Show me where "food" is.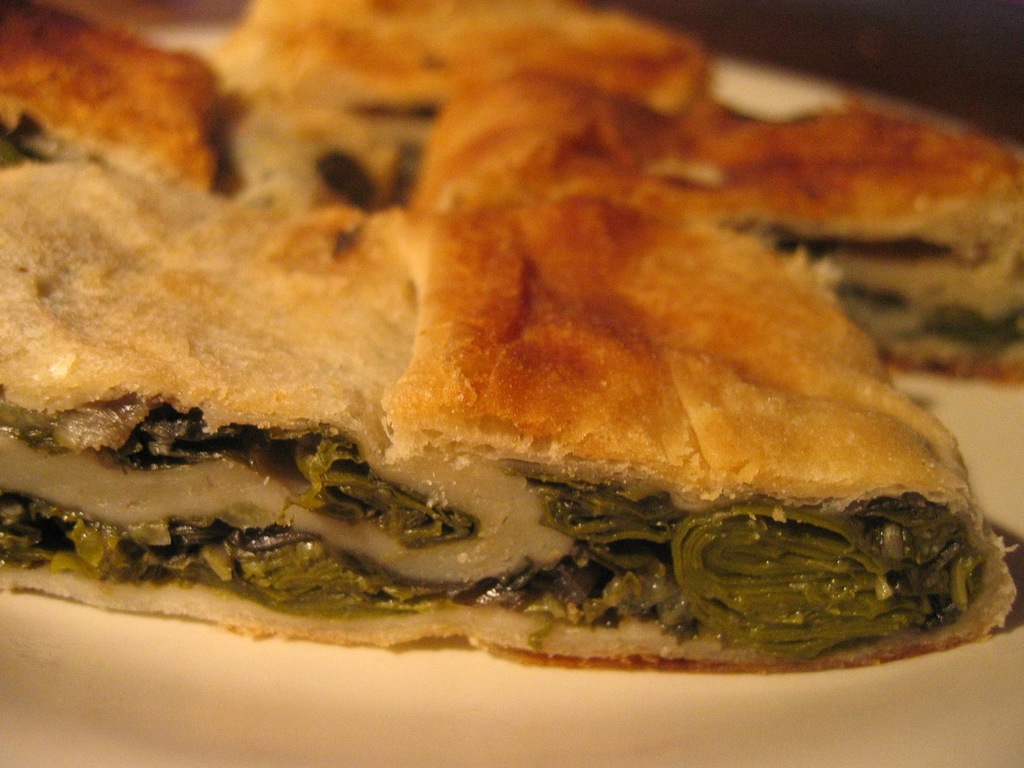
"food" is at select_region(32, 28, 993, 680).
